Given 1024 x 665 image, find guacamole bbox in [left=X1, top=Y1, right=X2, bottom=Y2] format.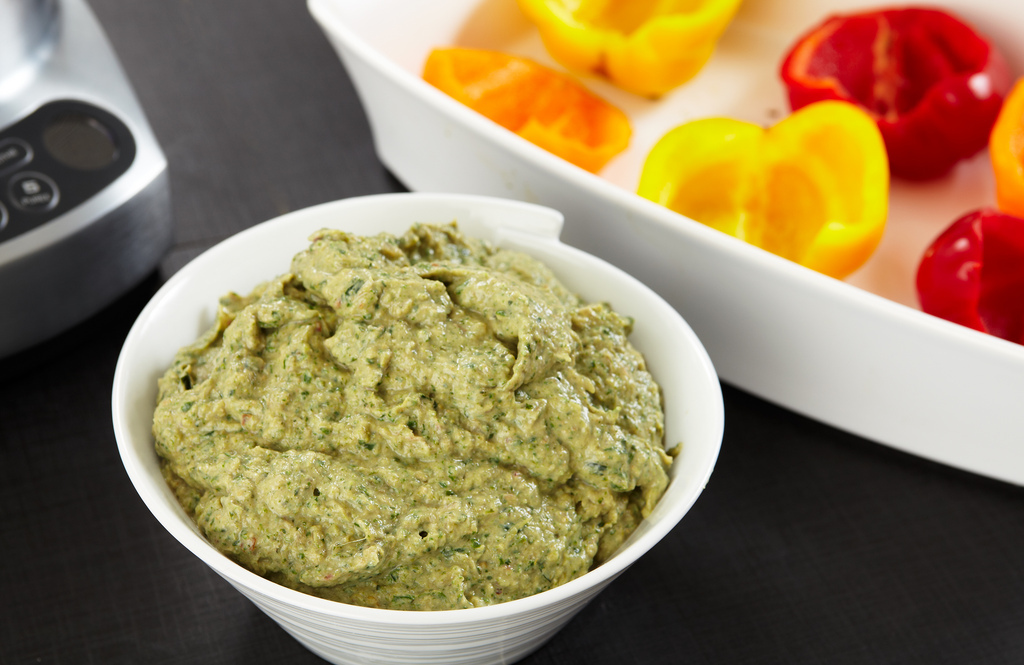
[left=147, top=215, right=683, bottom=614].
